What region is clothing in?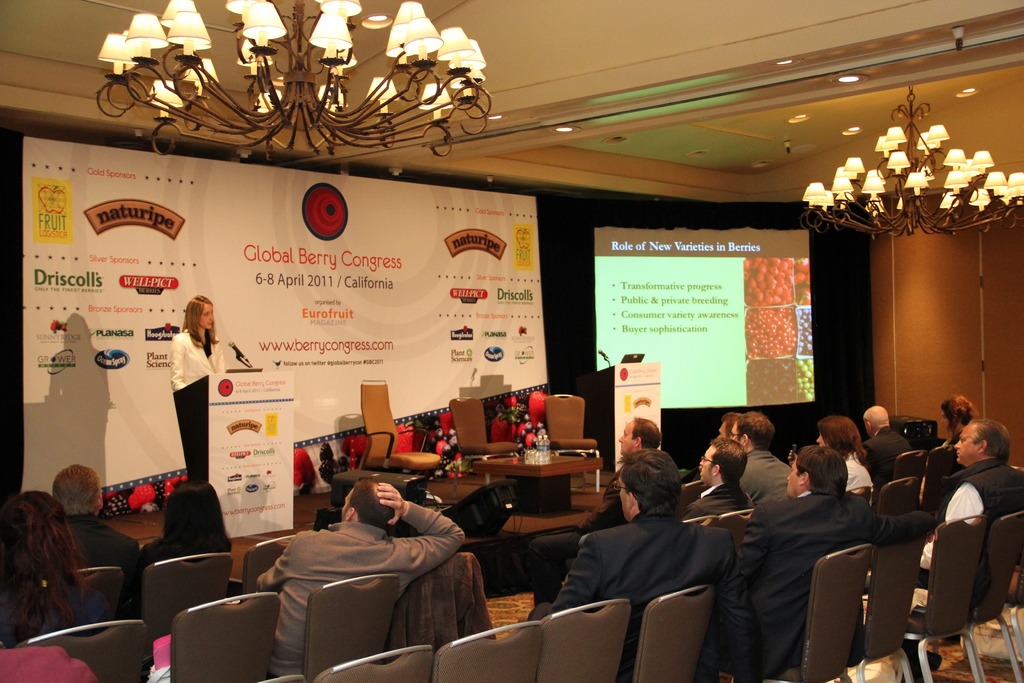
bbox=(70, 513, 139, 569).
